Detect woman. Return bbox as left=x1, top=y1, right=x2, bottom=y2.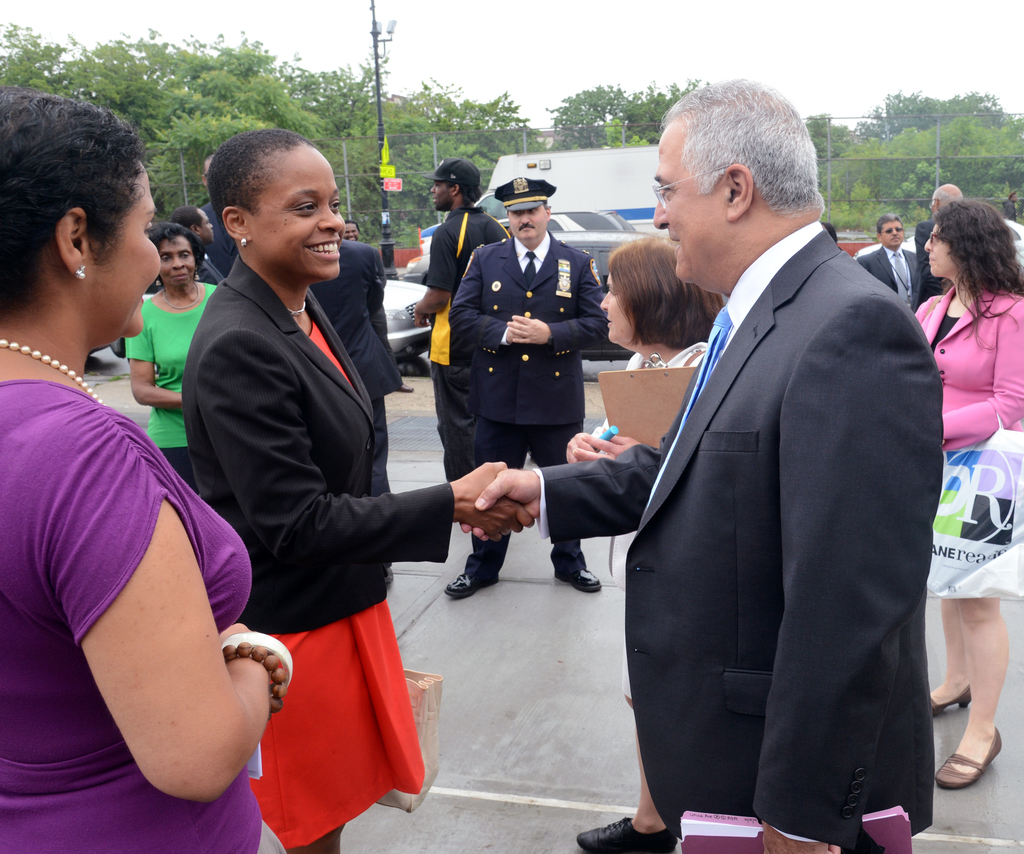
left=0, top=79, right=290, bottom=853.
